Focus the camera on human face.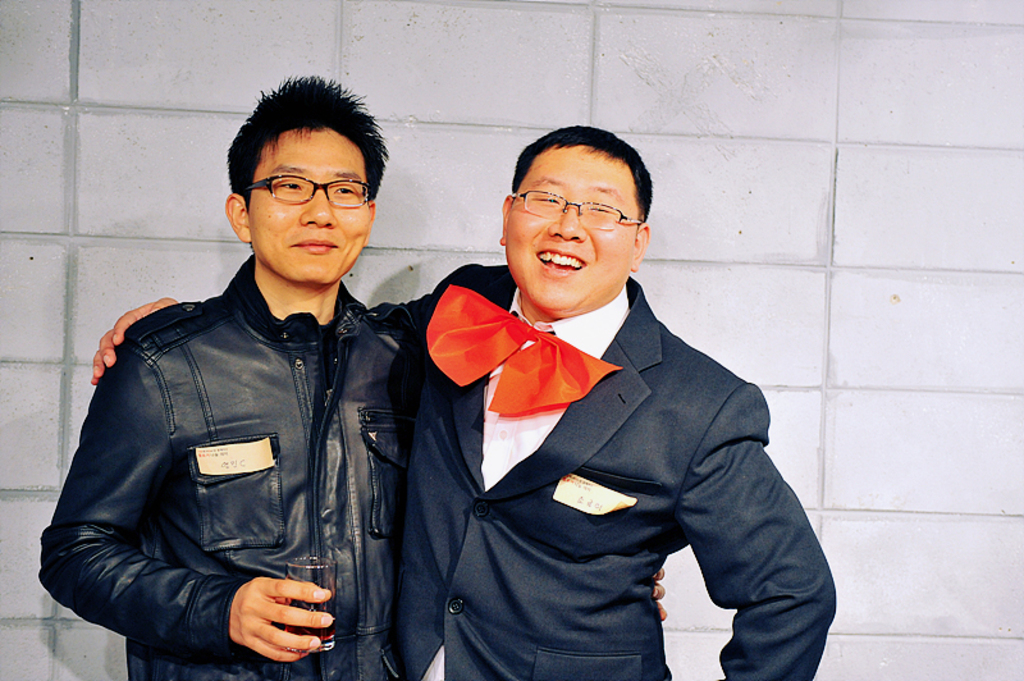
Focus region: {"left": 251, "top": 128, "right": 366, "bottom": 285}.
